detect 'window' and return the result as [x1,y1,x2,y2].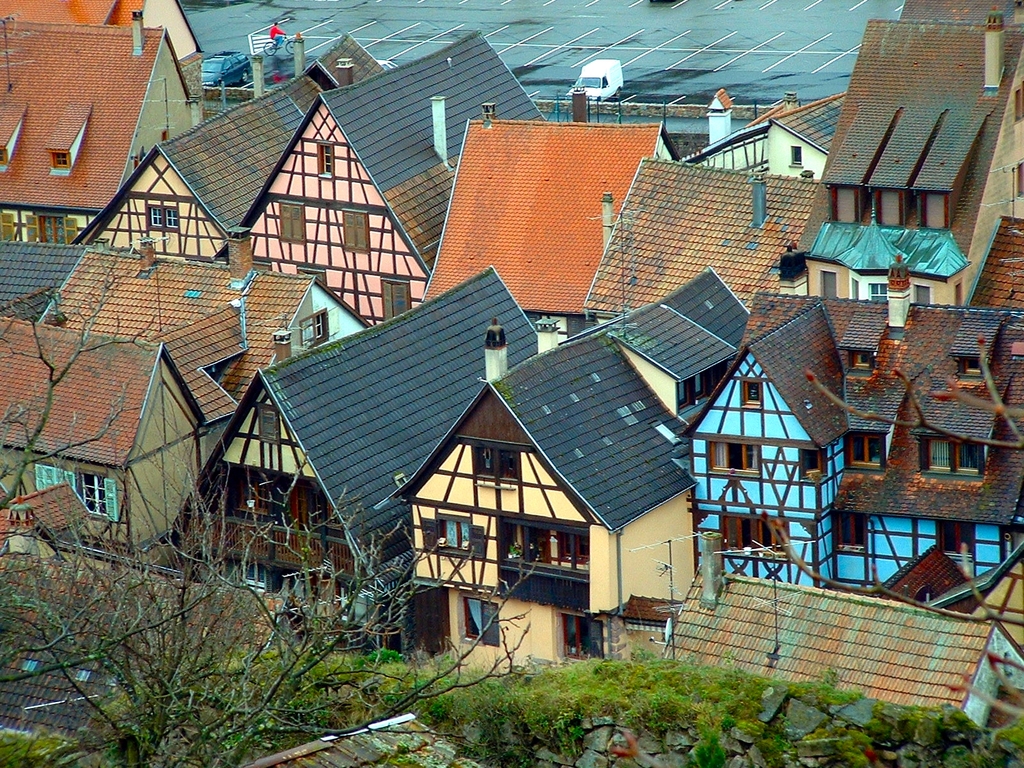
[27,216,77,241].
